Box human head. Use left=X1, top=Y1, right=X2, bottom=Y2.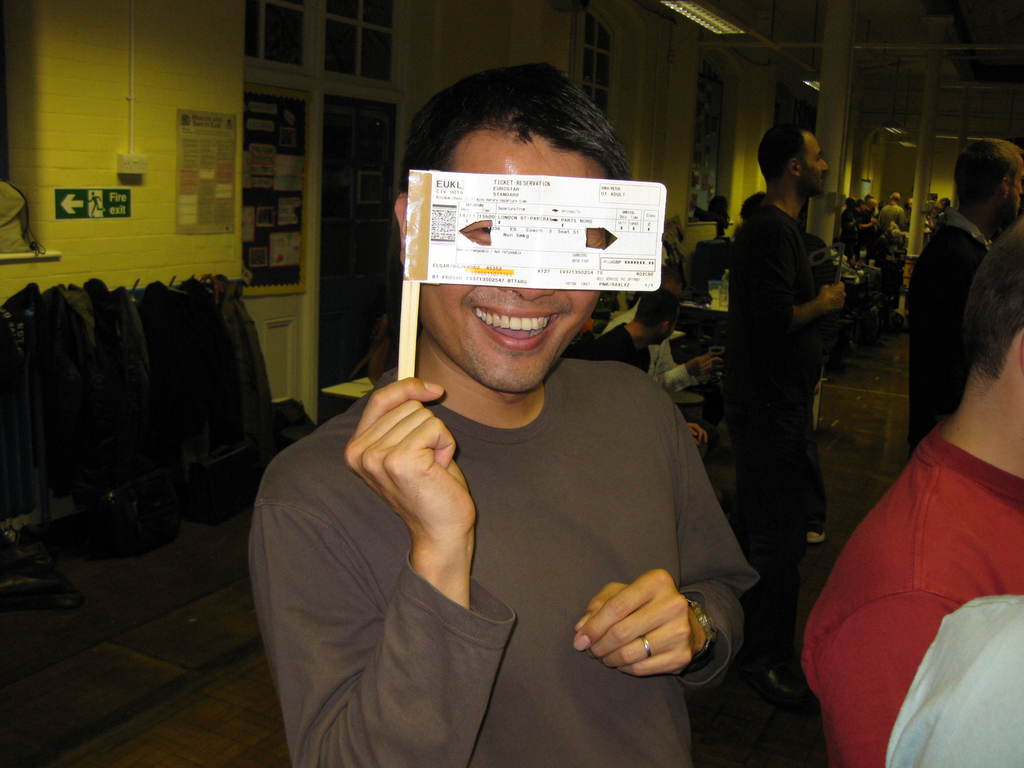
left=660, top=266, right=685, bottom=298.
